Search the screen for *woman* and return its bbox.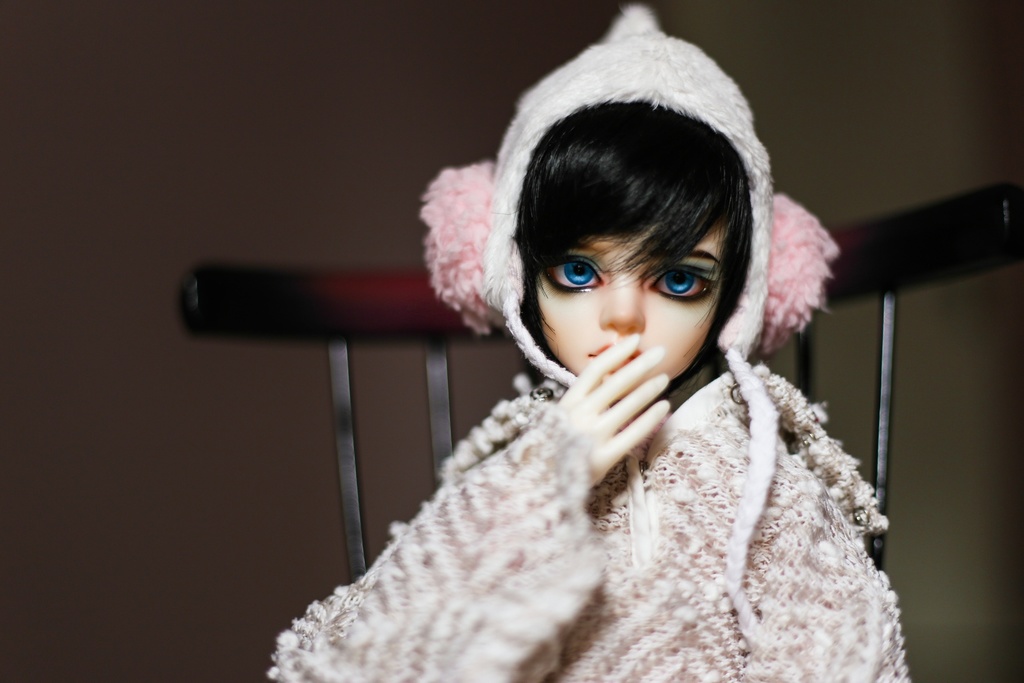
Found: l=268, t=6, r=909, b=682.
